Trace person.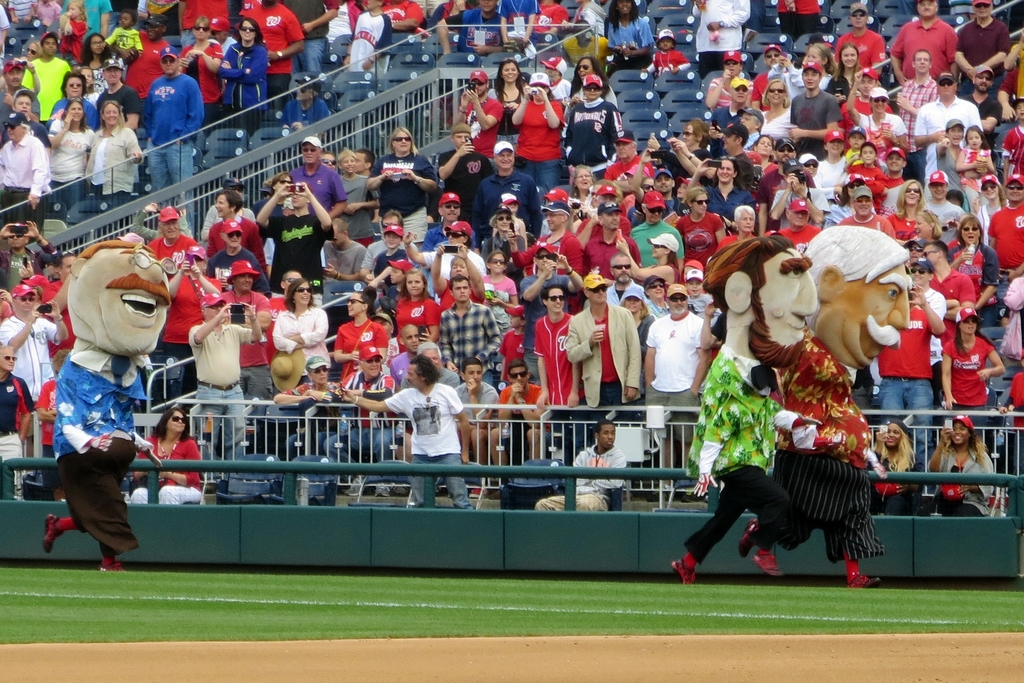
Traced to locate(934, 418, 1000, 523).
